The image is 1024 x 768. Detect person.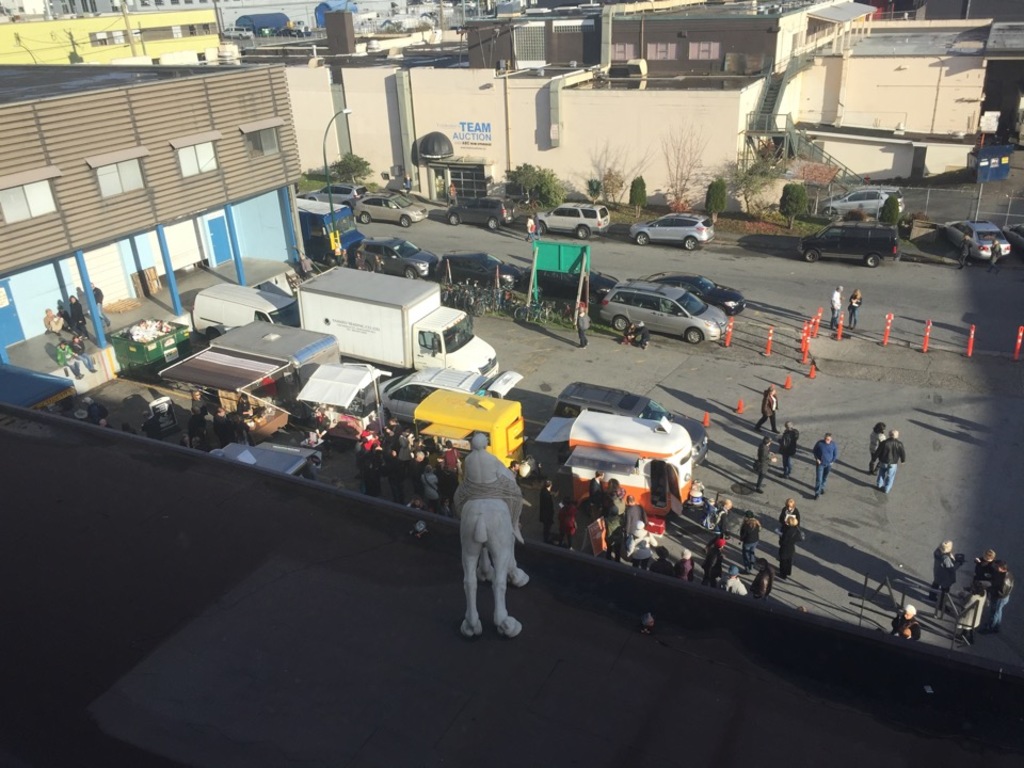
Detection: left=66, top=294, right=89, bottom=337.
